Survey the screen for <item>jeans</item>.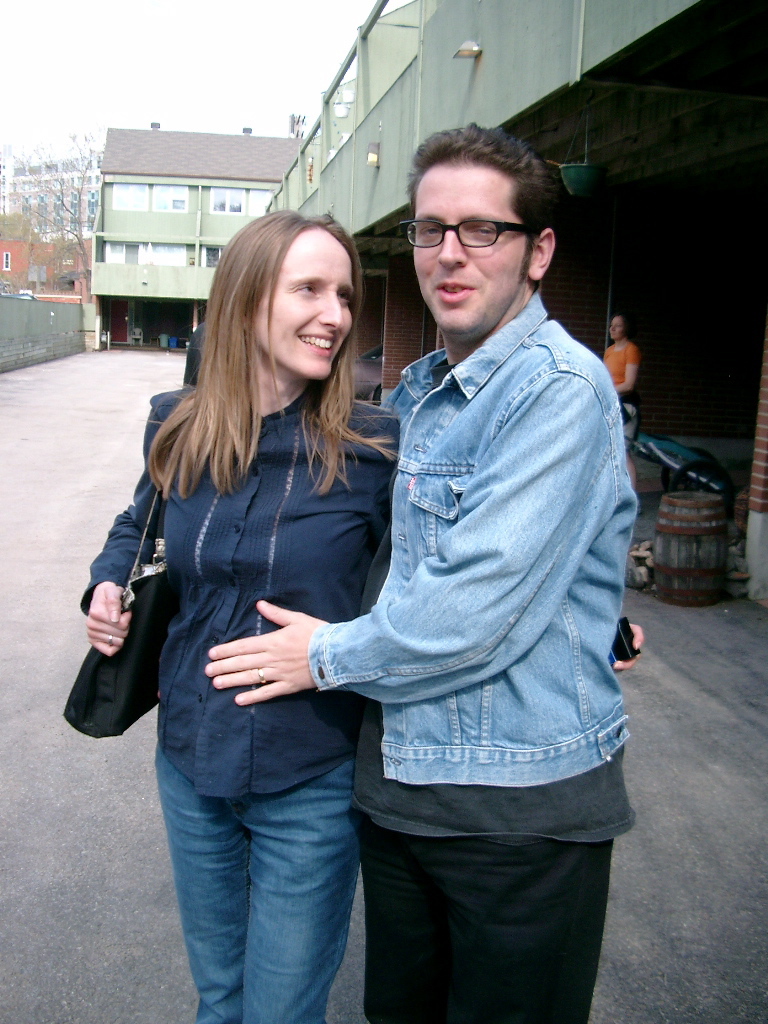
Survey found: [x1=146, y1=672, x2=391, y2=1017].
